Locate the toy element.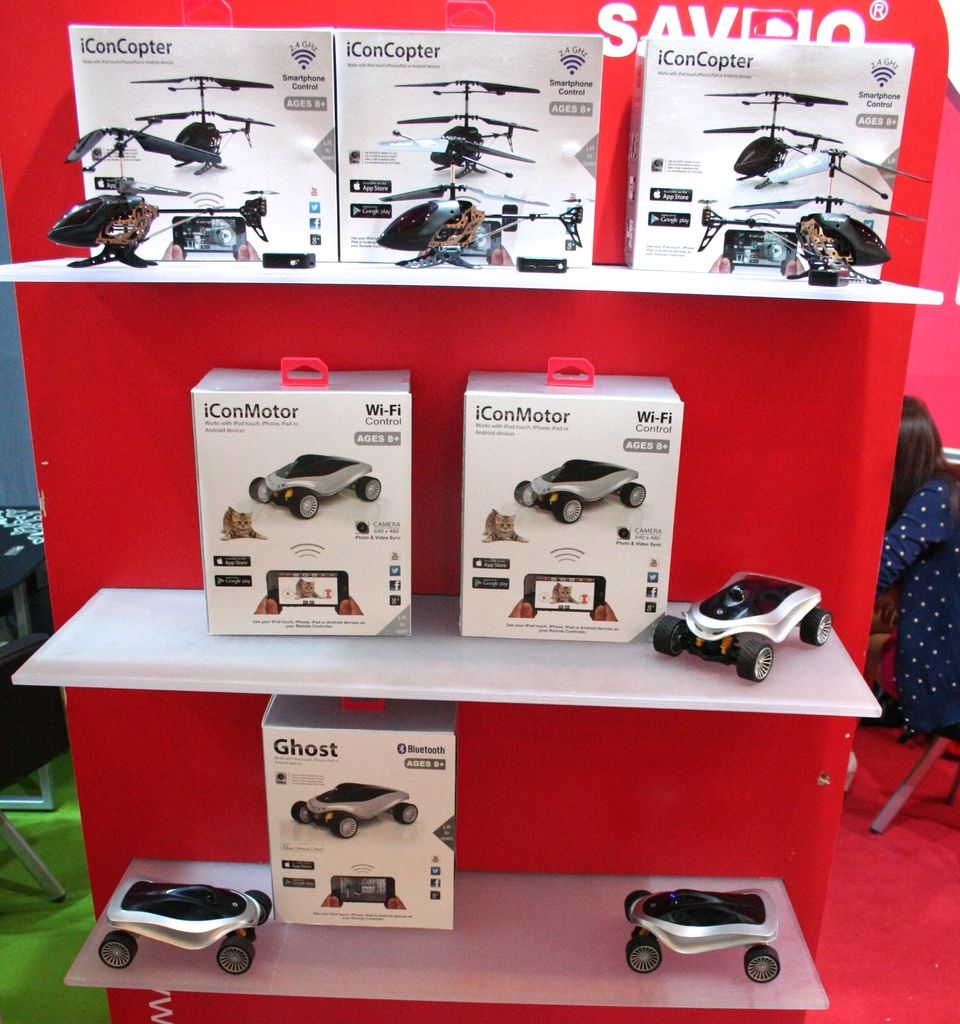
Element bbox: [291, 780, 416, 839].
